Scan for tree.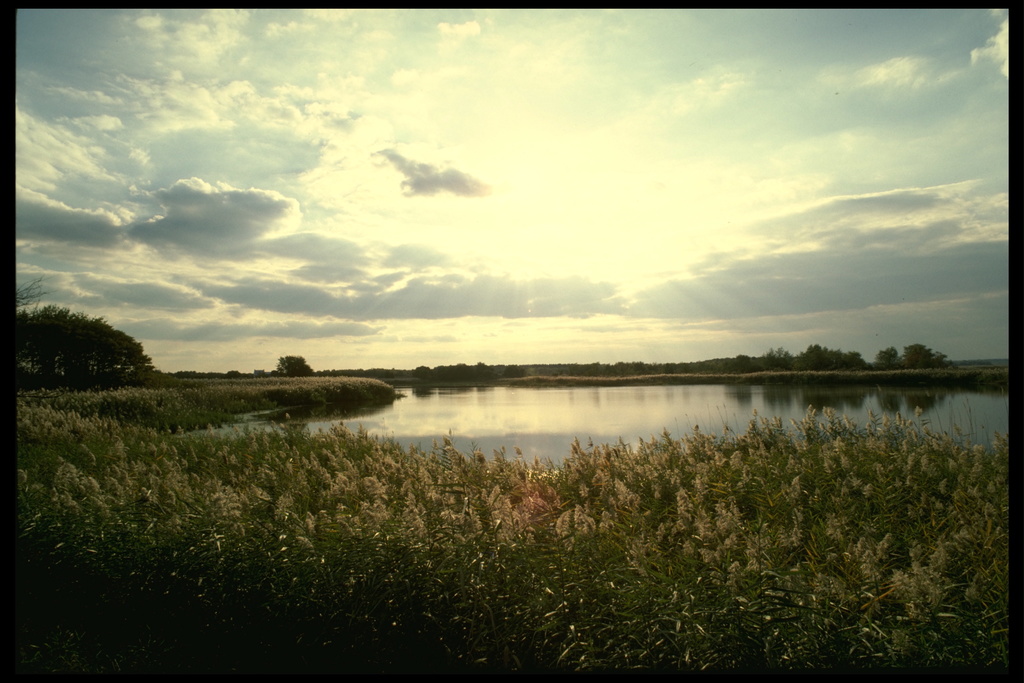
Scan result: detection(282, 357, 312, 372).
